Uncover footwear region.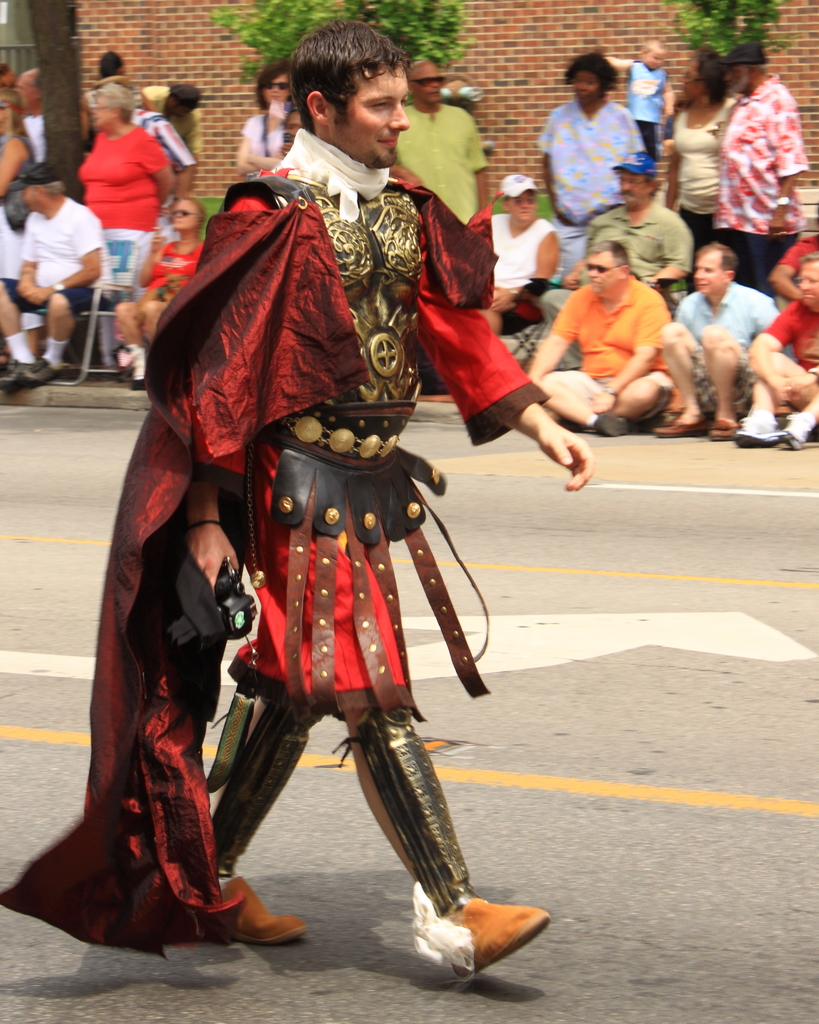
Uncovered: (651, 414, 705, 442).
